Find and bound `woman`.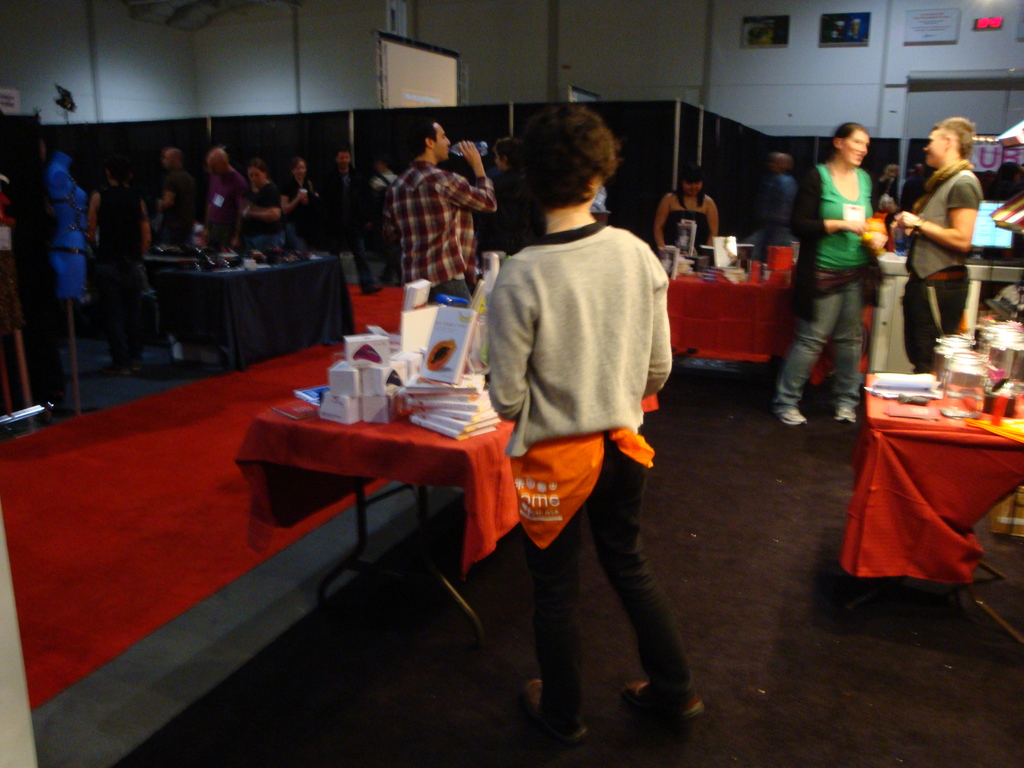
Bound: (773, 116, 893, 419).
